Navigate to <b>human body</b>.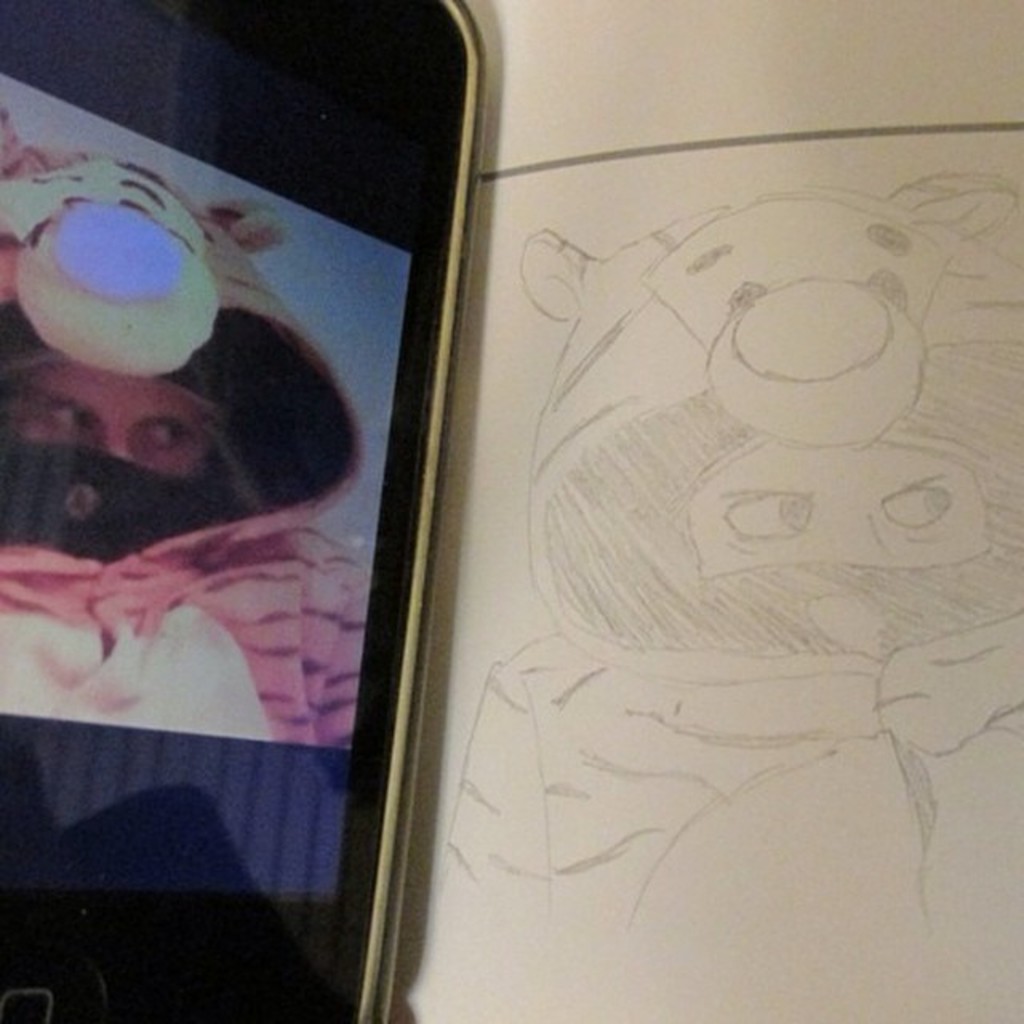
Navigation target: l=0, t=155, r=386, b=747.
